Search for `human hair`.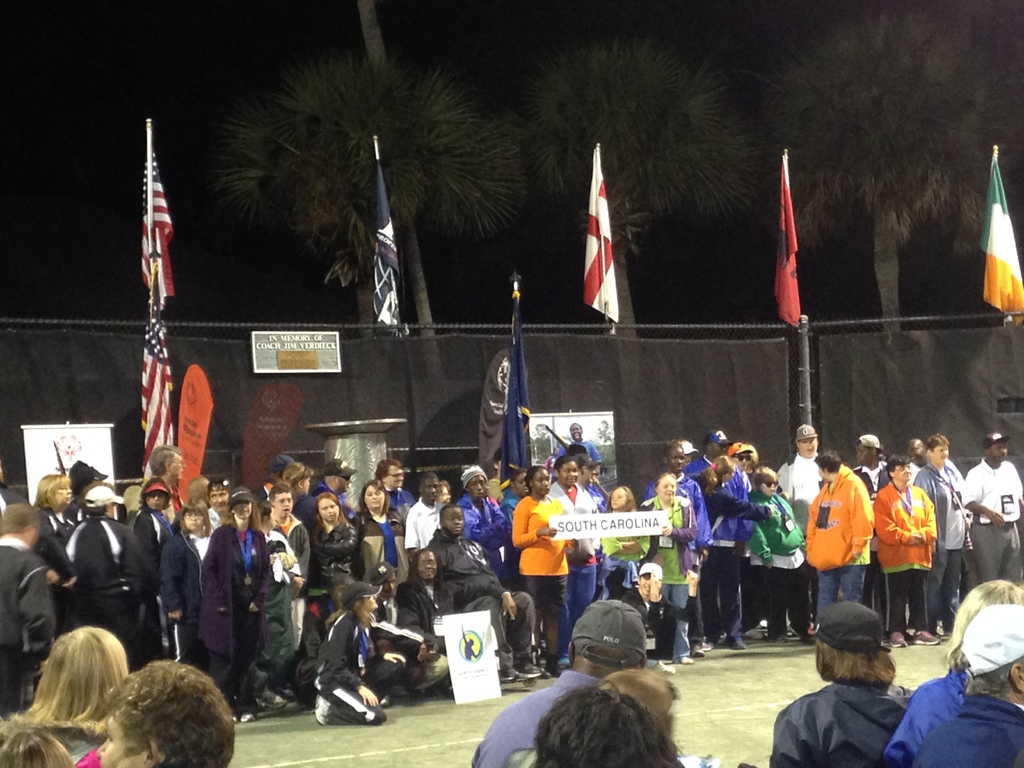
Found at x1=810, y1=637, x2=900, y2=691.
